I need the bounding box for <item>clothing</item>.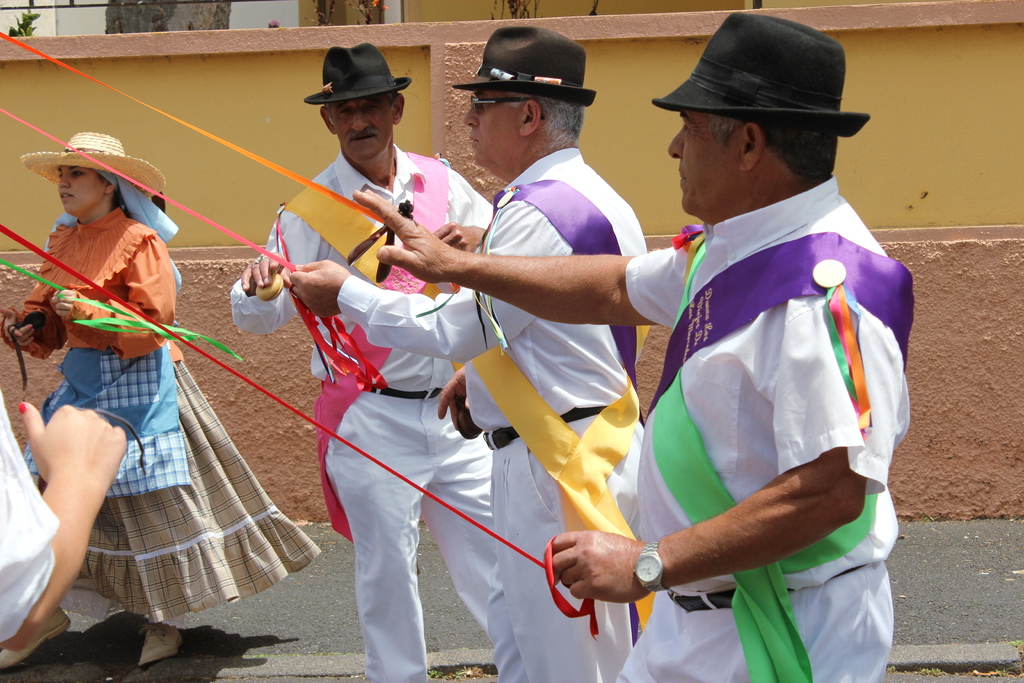
Here it is: 338,149,653,682.
